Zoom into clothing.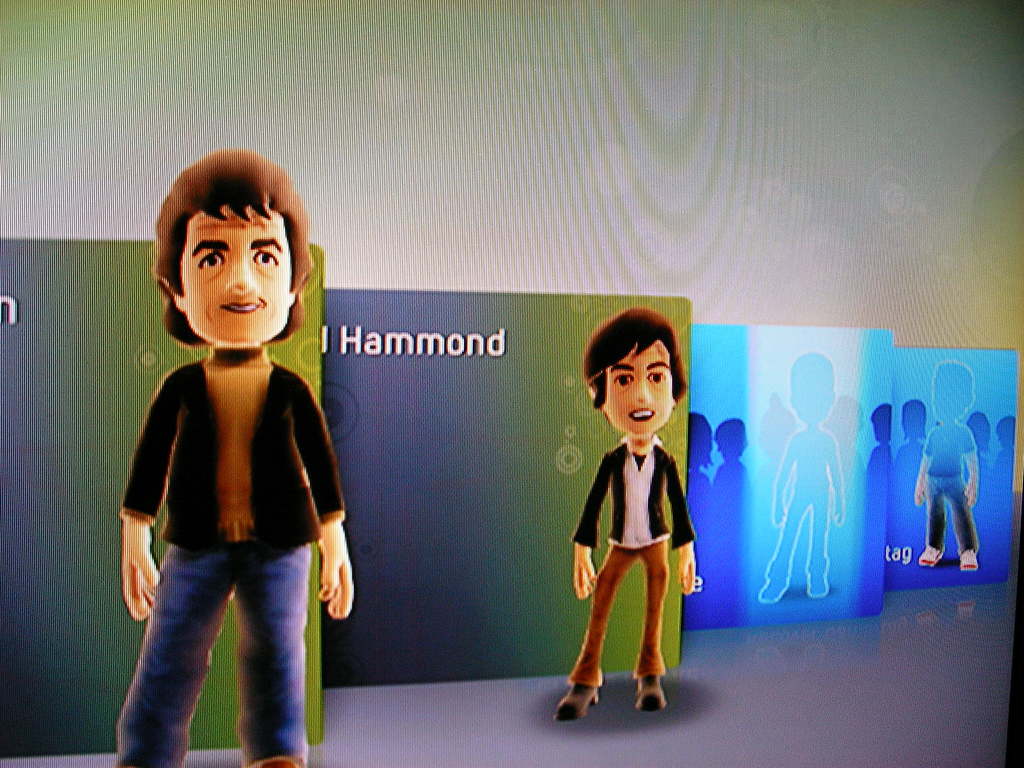
Zoom target: rect(922, 424, 979, 555).
